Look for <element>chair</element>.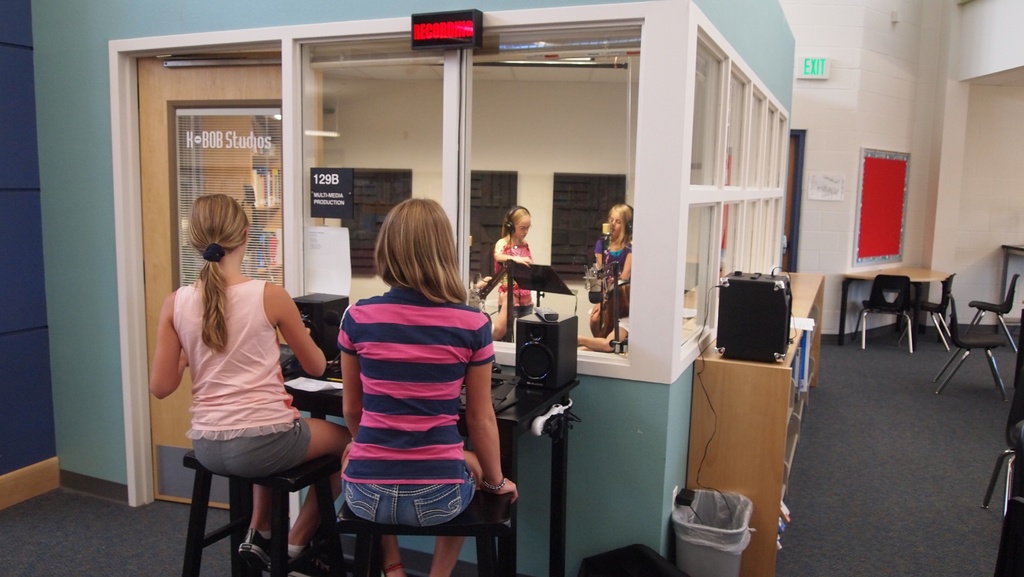
Found: [left=961, top=276, right=1020, bottom=351].
